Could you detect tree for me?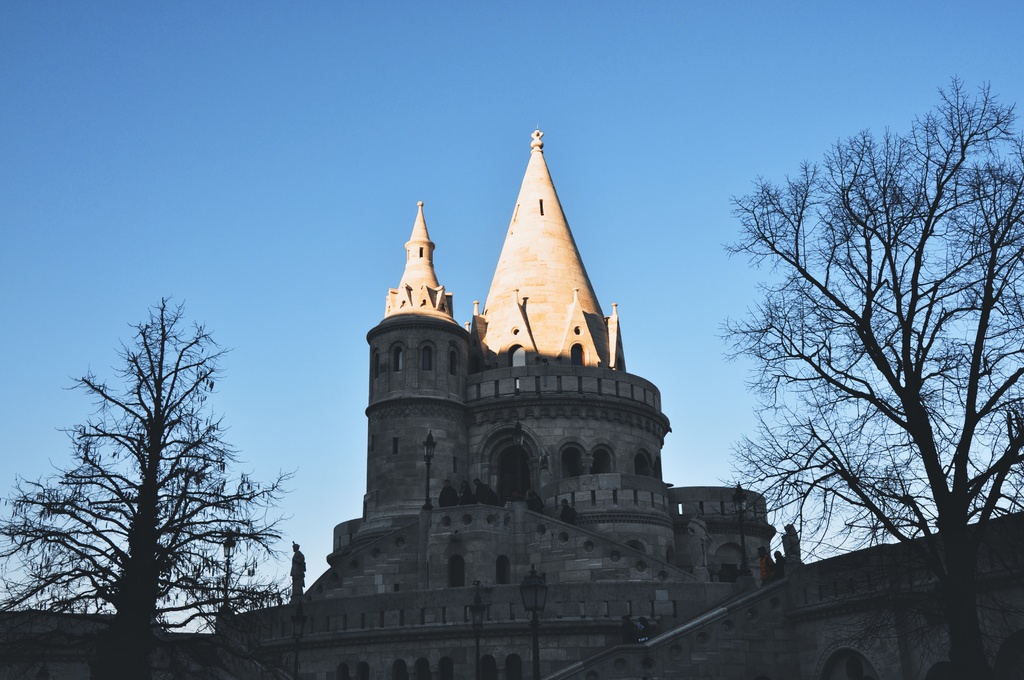
Detection result: bbox(708, 72, 1023, 679).
